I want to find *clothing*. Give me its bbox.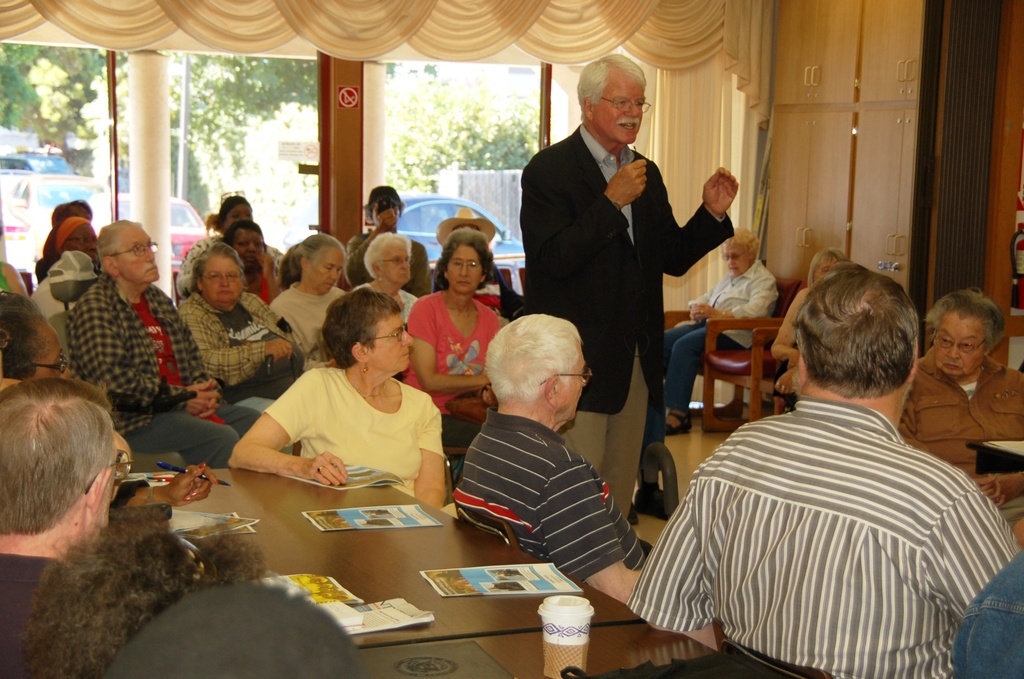
bbox(1, 552, 68, 678).
